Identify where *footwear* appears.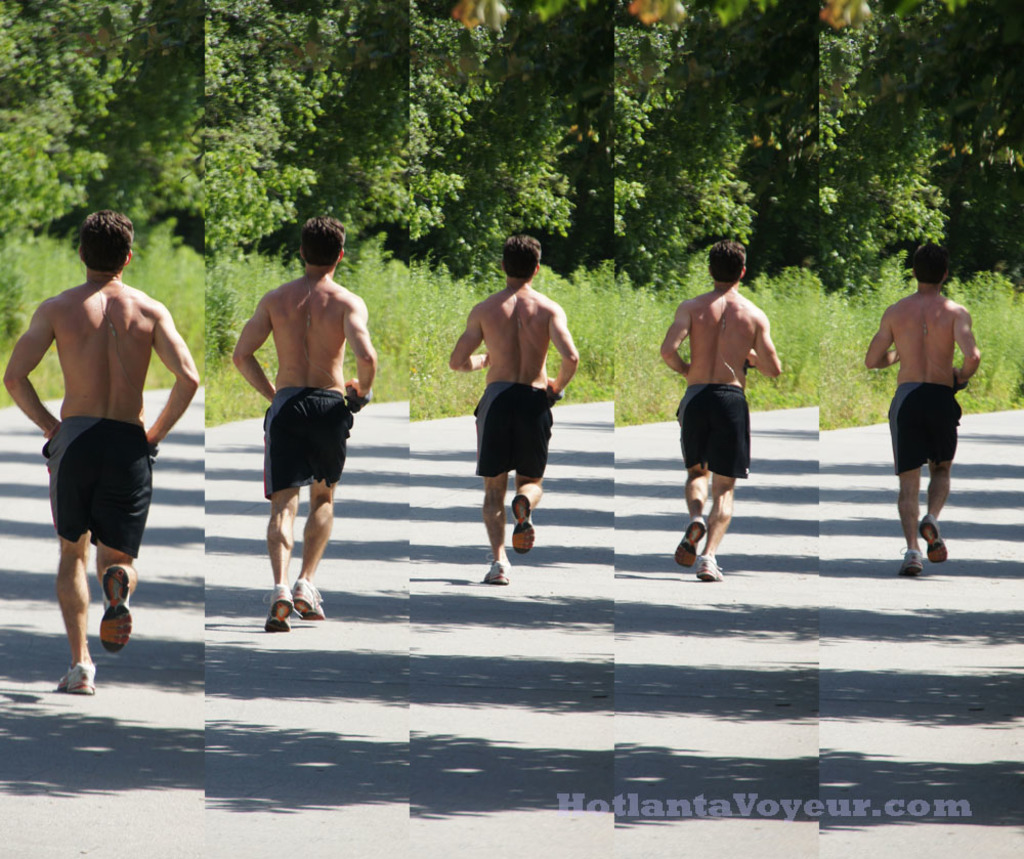
Appears at region(696, 552, 721, 579).
